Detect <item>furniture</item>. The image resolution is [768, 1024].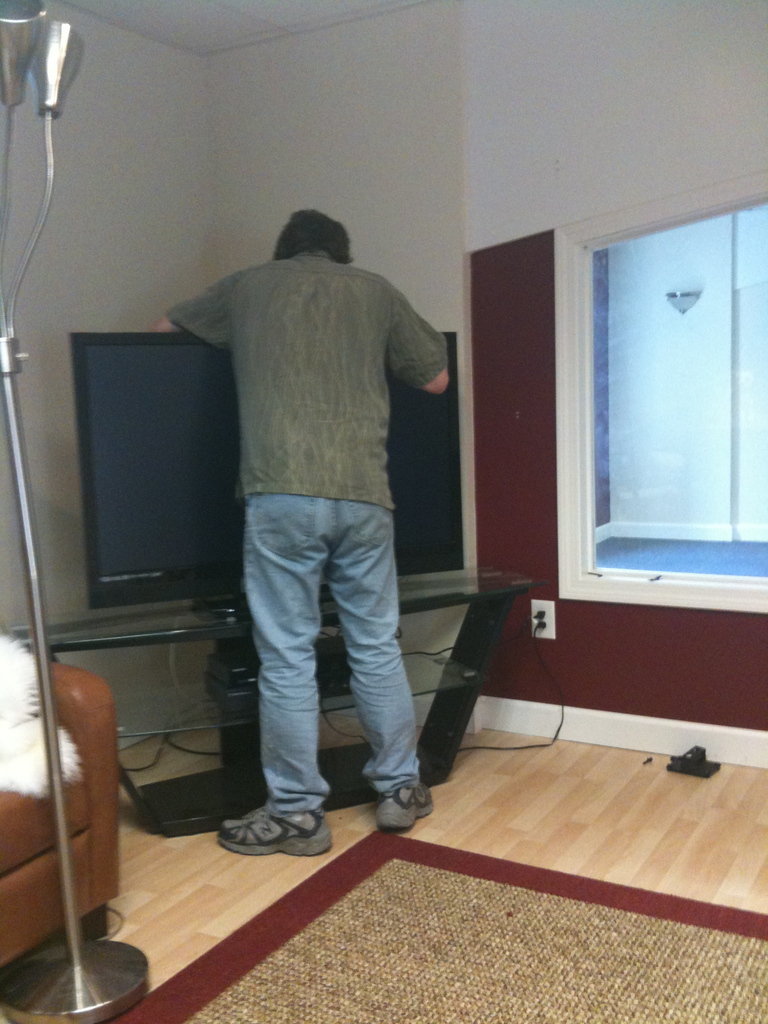
left=0, top=636, right=123, bottom=938.
